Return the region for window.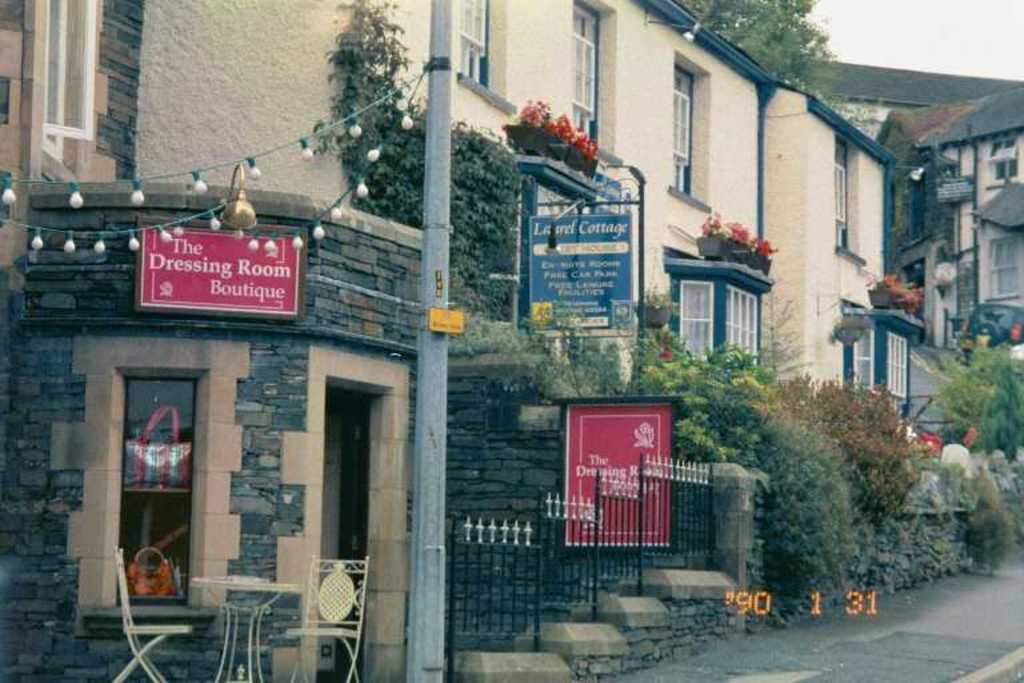
region(989, 235, 1021, 301).
